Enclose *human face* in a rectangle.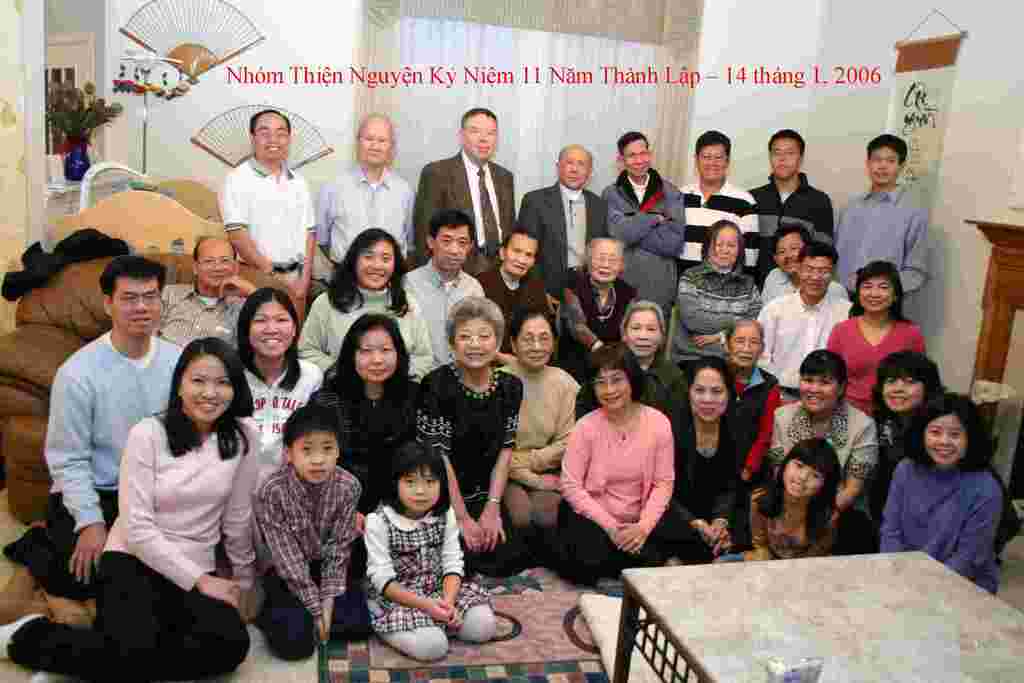
BBox(356, 331, 395, 384).
